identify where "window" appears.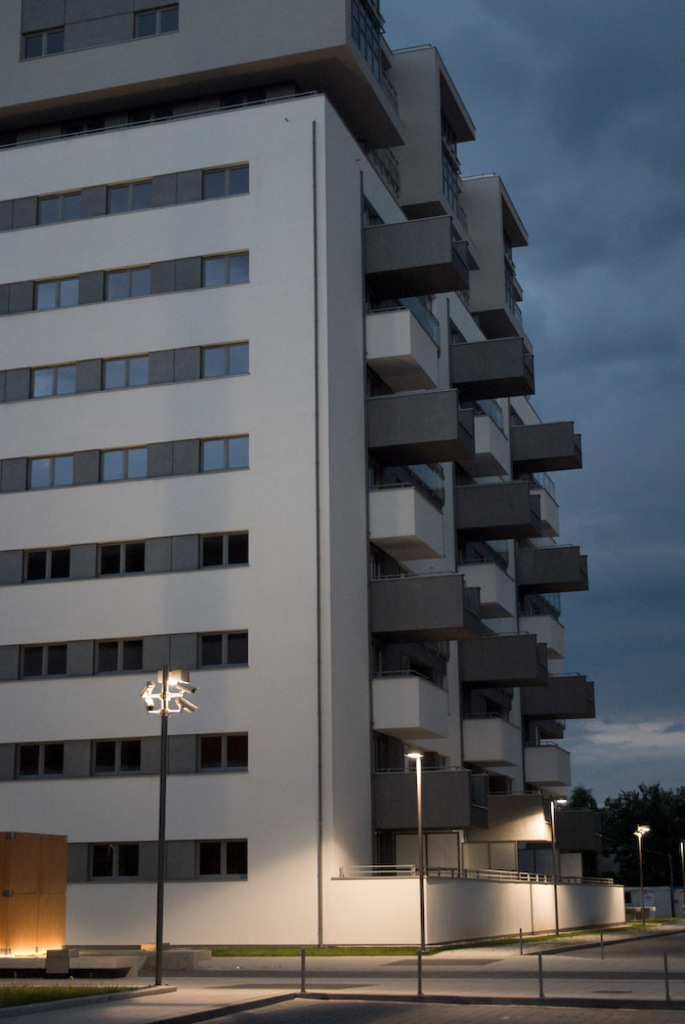
Appears at [x1=0, y1=434, x2=249, y2=494].
